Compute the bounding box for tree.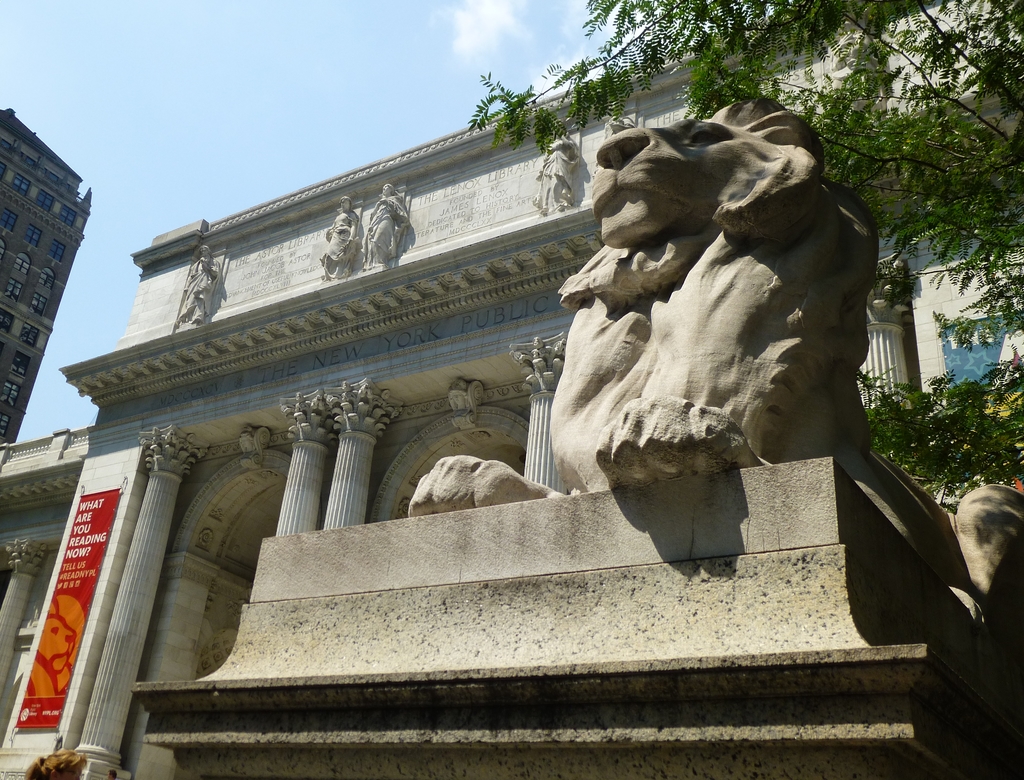
(left=462, top=0, right=1023, bottom=522).
